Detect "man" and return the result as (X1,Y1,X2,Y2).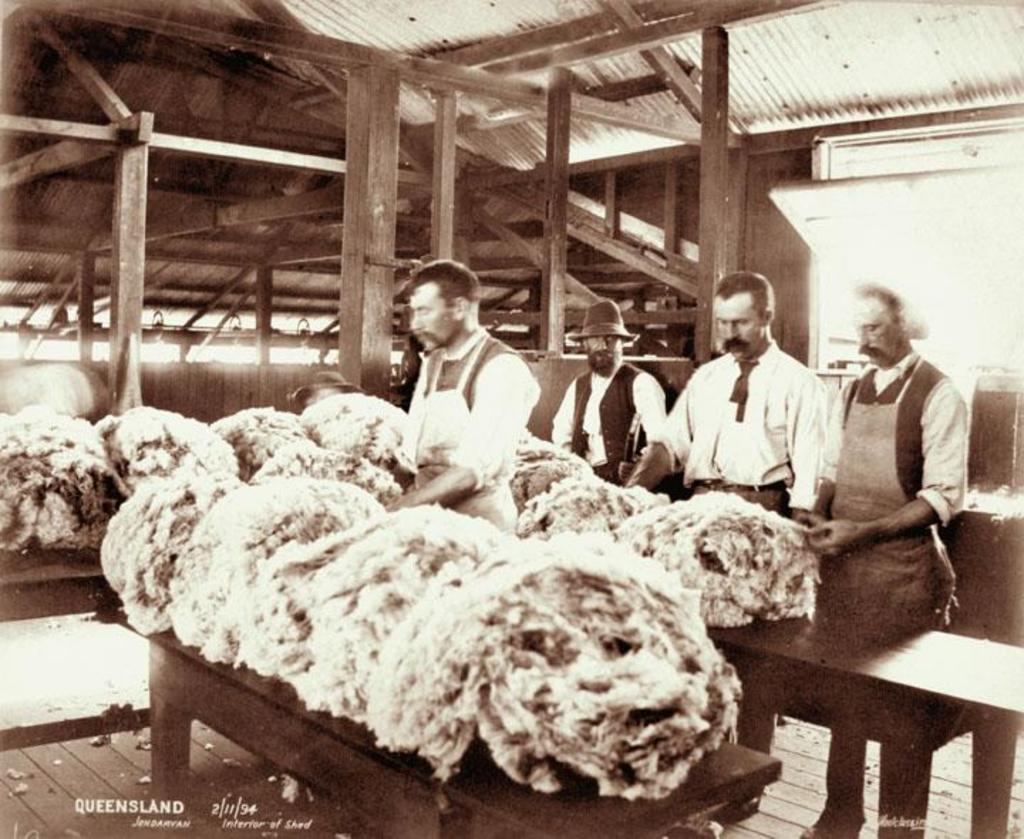
(549,299,667,486).
